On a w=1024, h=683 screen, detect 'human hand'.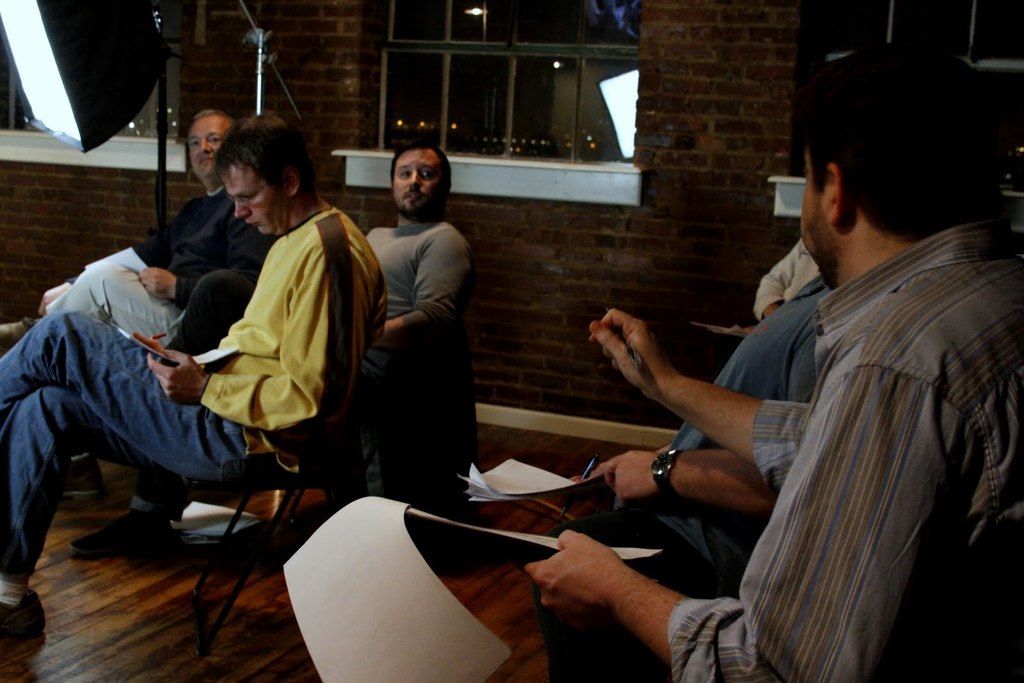
x1=588, y1=310, x2=738, y2=433.
